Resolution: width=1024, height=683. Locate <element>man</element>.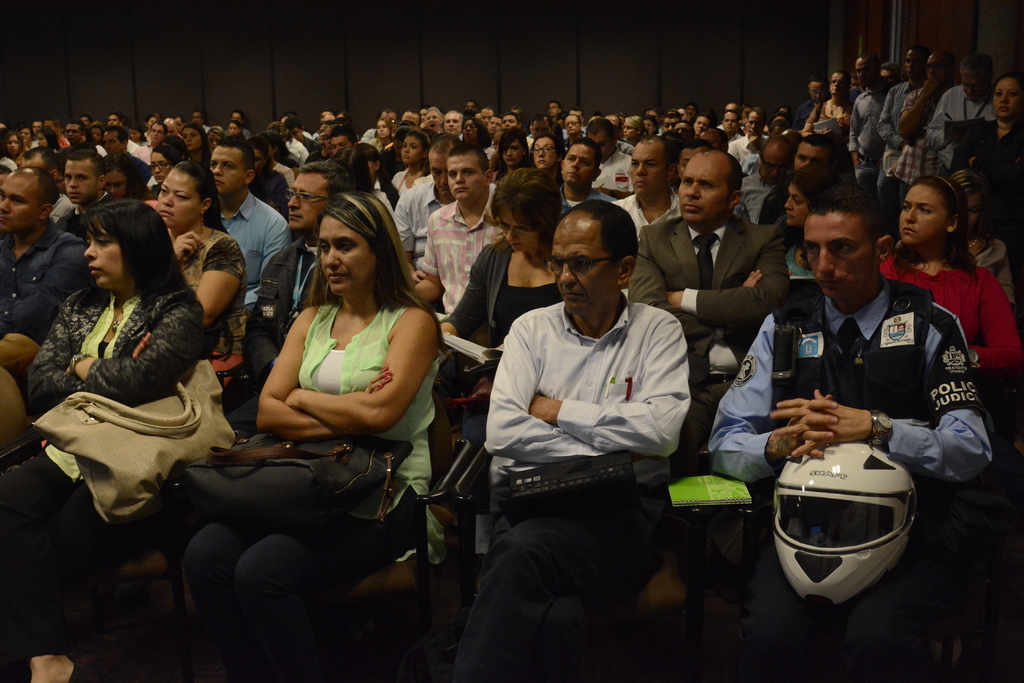
(546,101,573,125).
